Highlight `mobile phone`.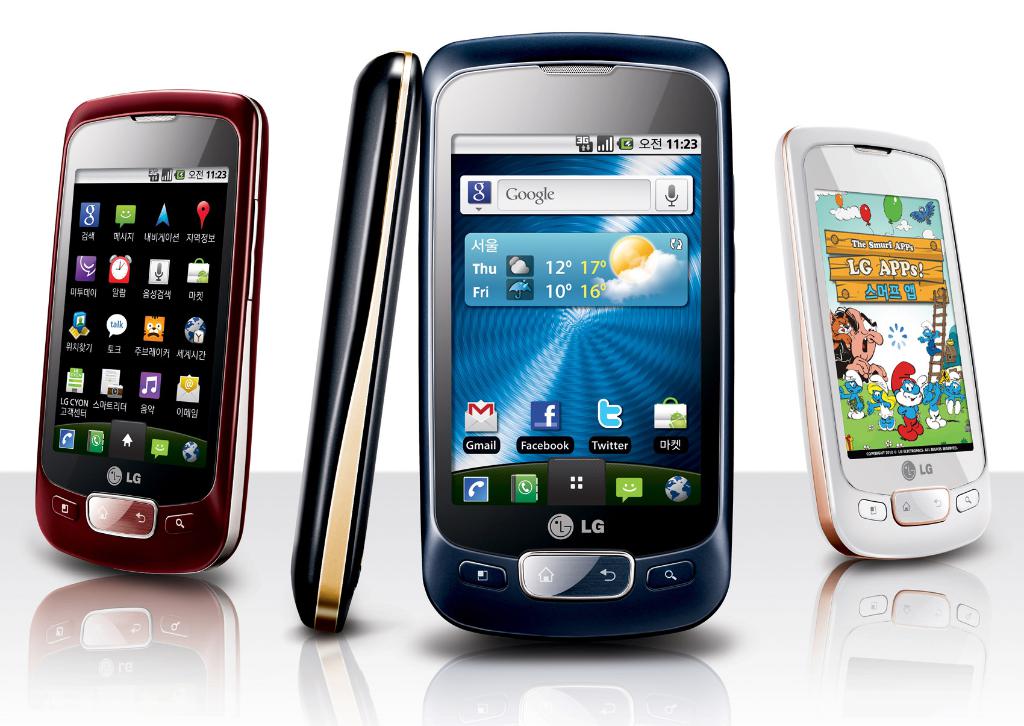
Highlighted region: region(773, 124, 993, 567).
